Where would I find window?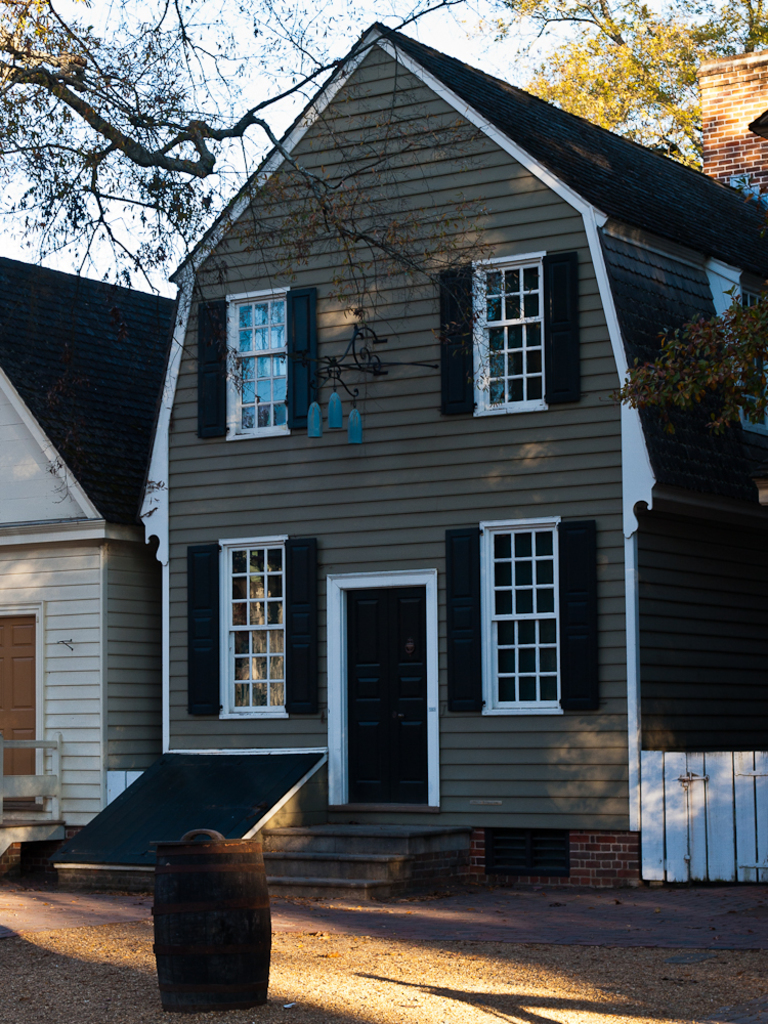
At 187/541/321/714.
